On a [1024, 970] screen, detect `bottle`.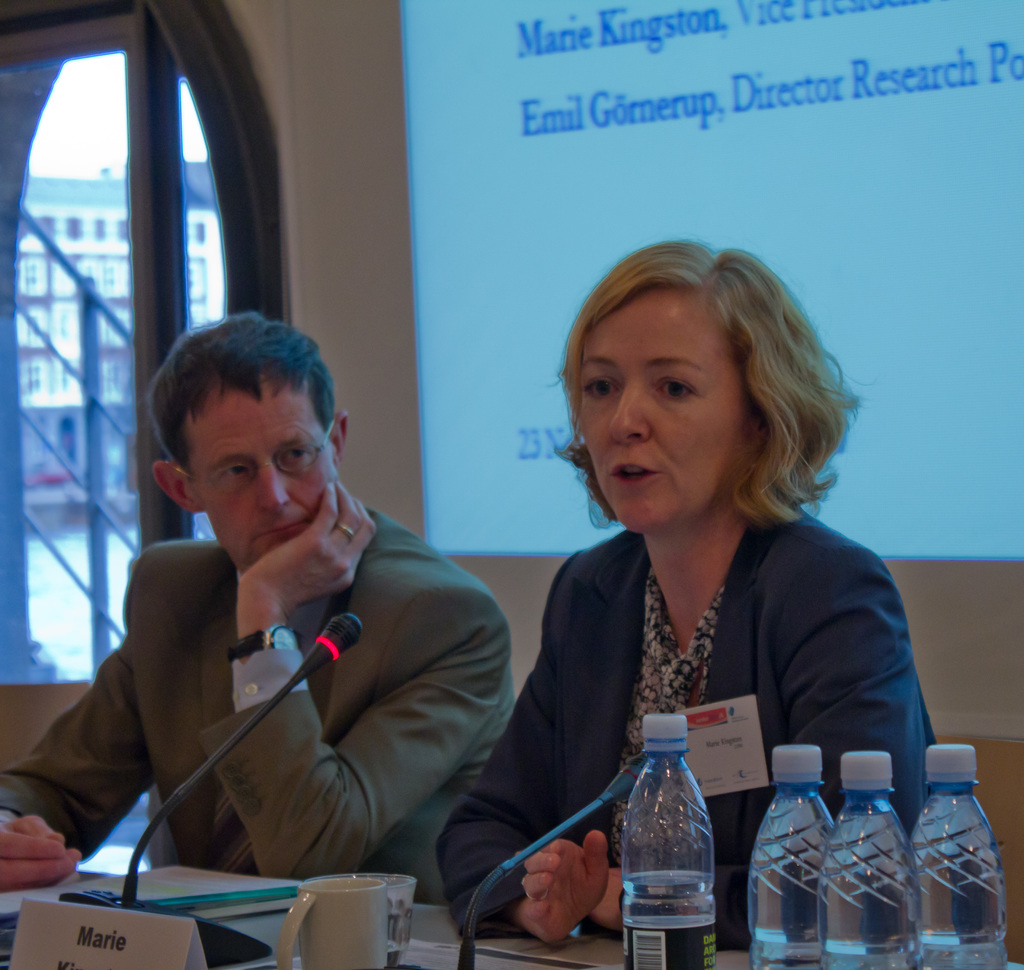
[left=827, top=754, right=925, bottom=969].
